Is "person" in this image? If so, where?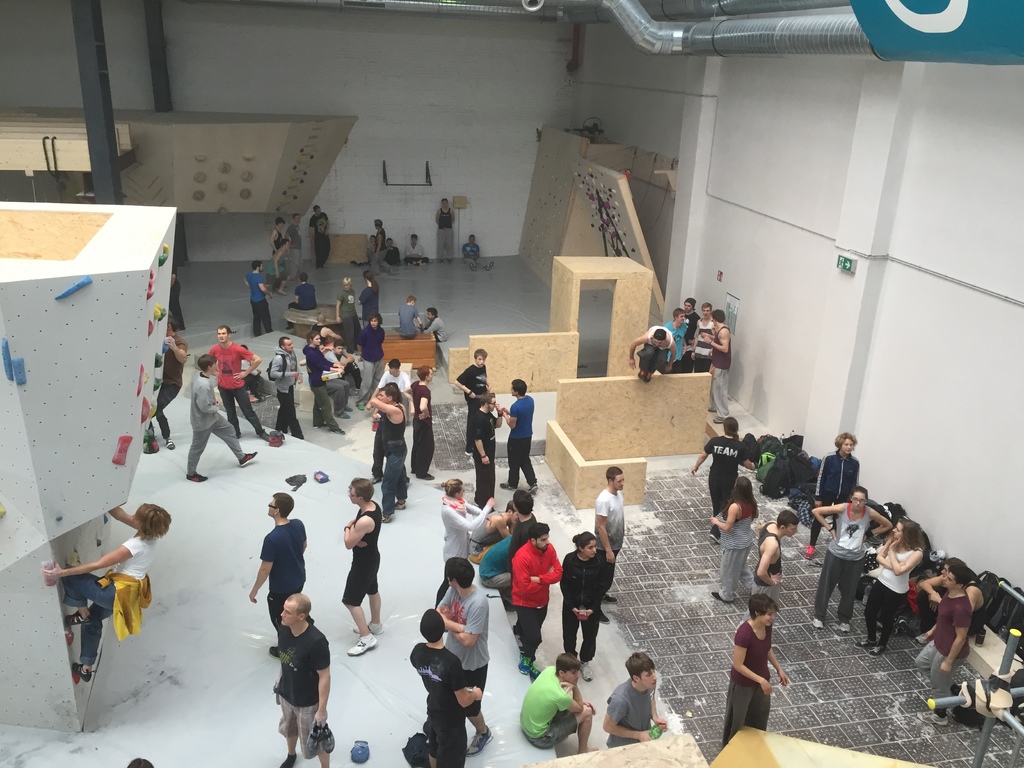
Yes, at detection(695, 421, 751, 523).
